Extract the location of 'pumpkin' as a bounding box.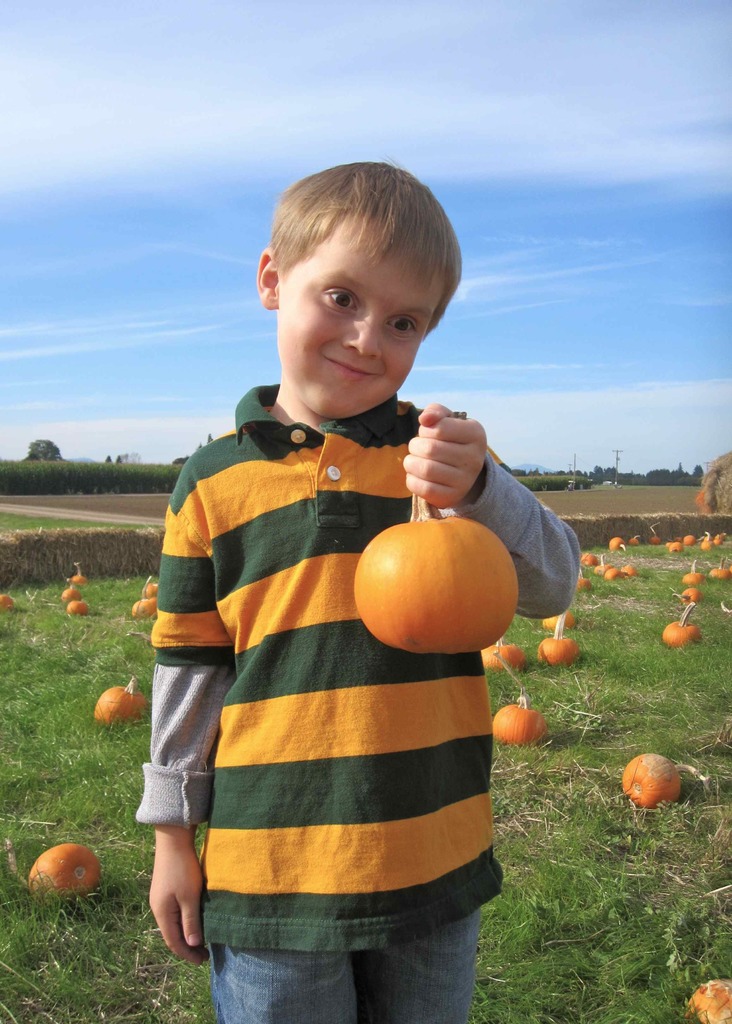
x1=683, y1=563, x2=704, y2=586.
